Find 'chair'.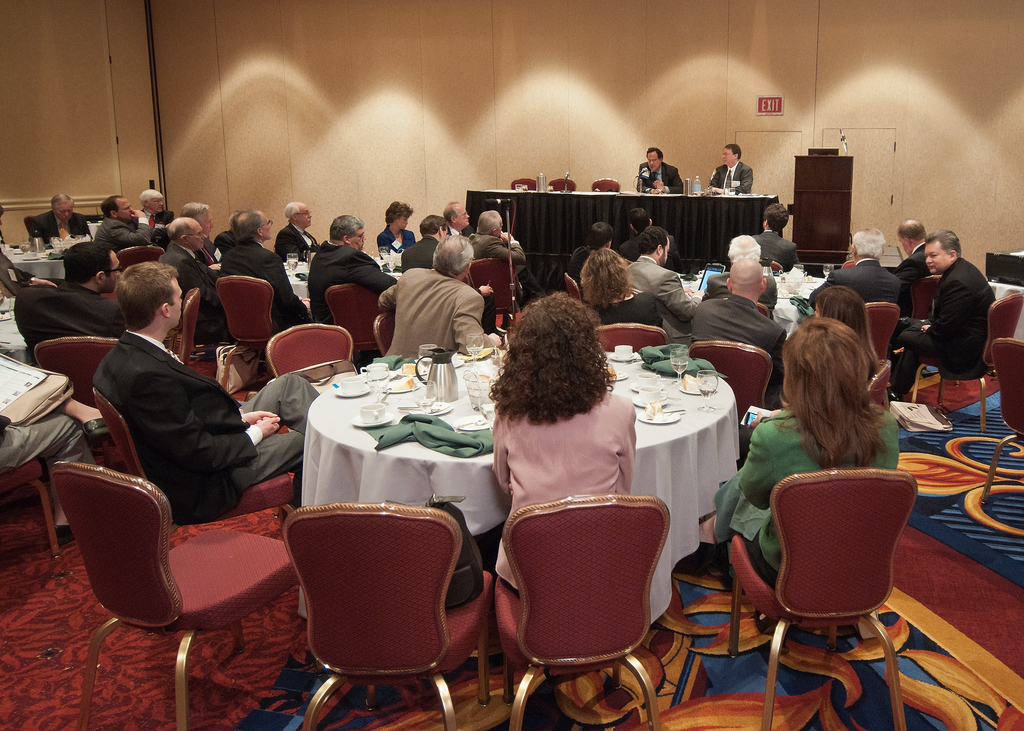
(left=588, top=318, right=671, bottom=364).
